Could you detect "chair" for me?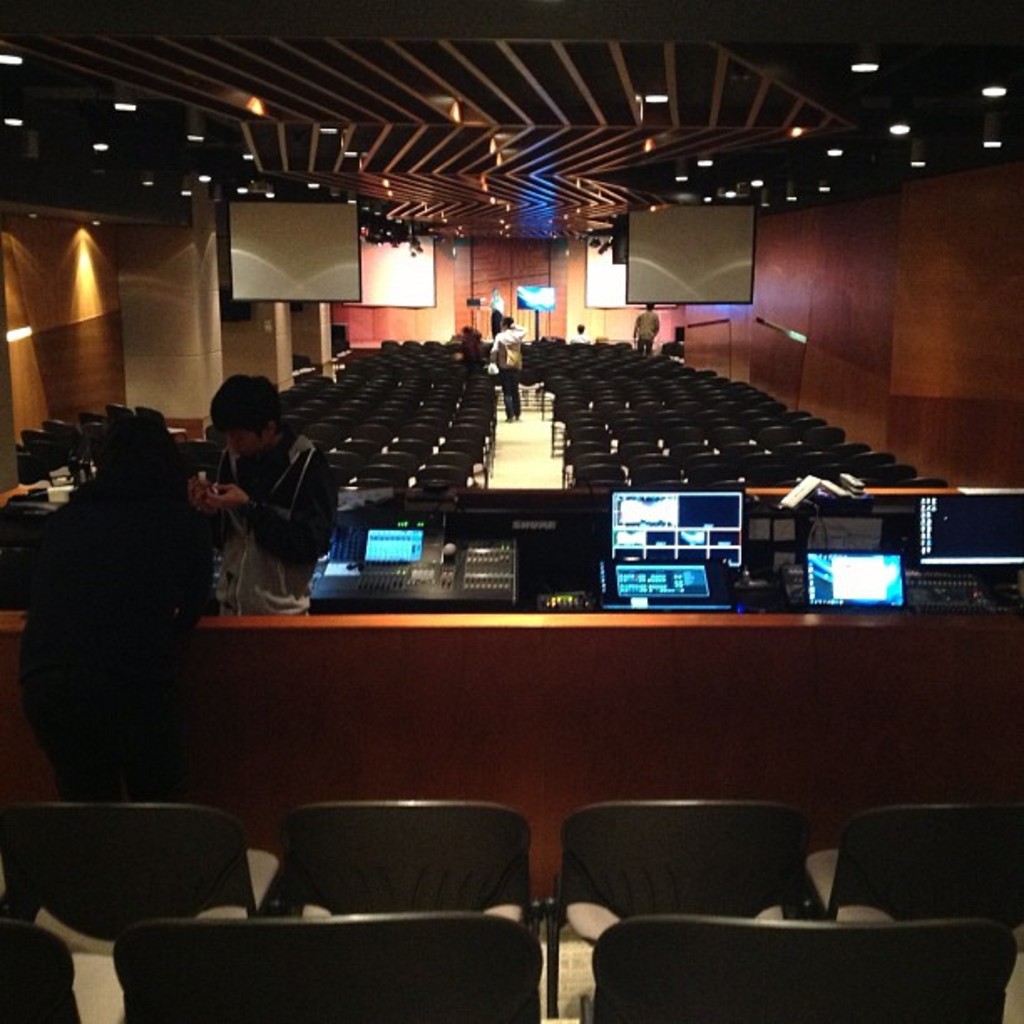
Detection result: x1=822, y1=798, x2=1022, y2=944.
